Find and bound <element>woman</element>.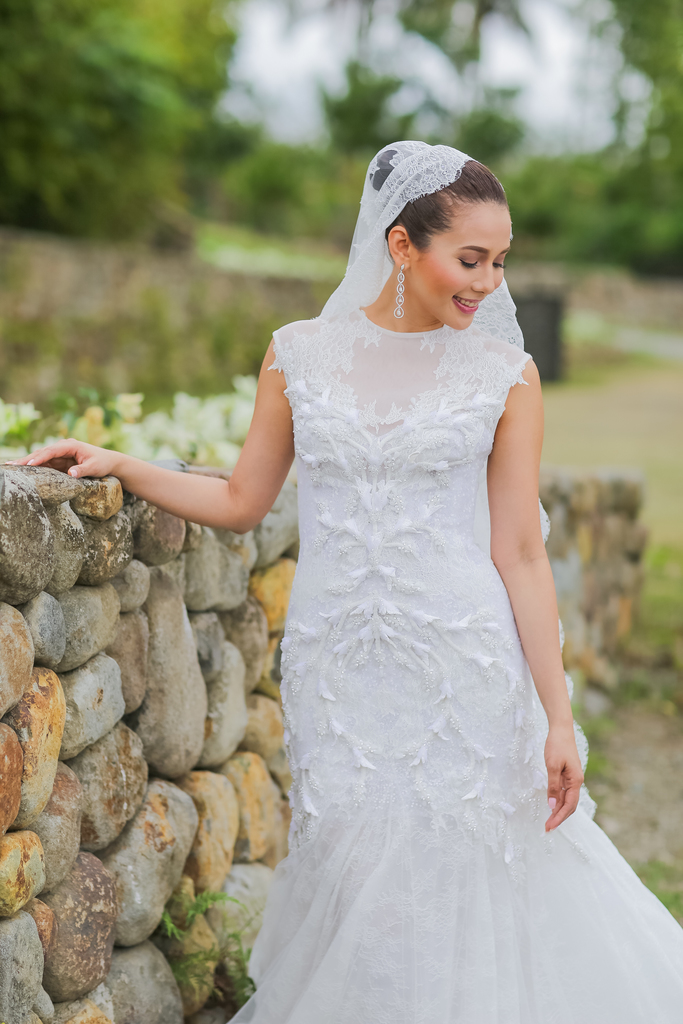
Bound: pyautogui.locateOnScreen(1, 138, 682, 1023).
